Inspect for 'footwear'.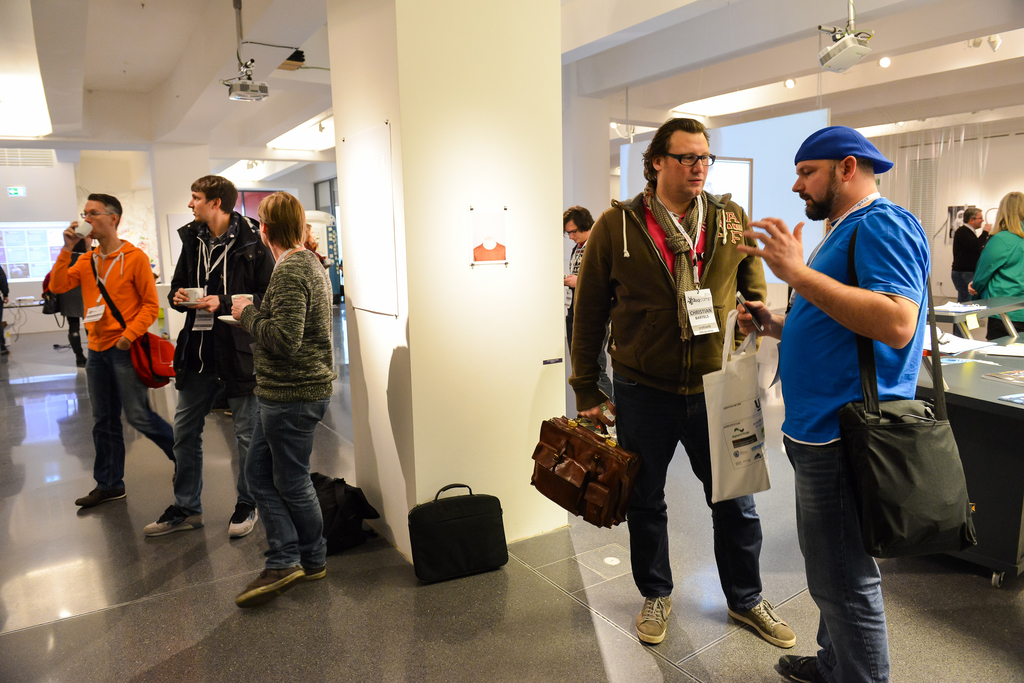
Inspection: {"x1": 772, "y1": 653, "x2": 839, "y2": 682}.
